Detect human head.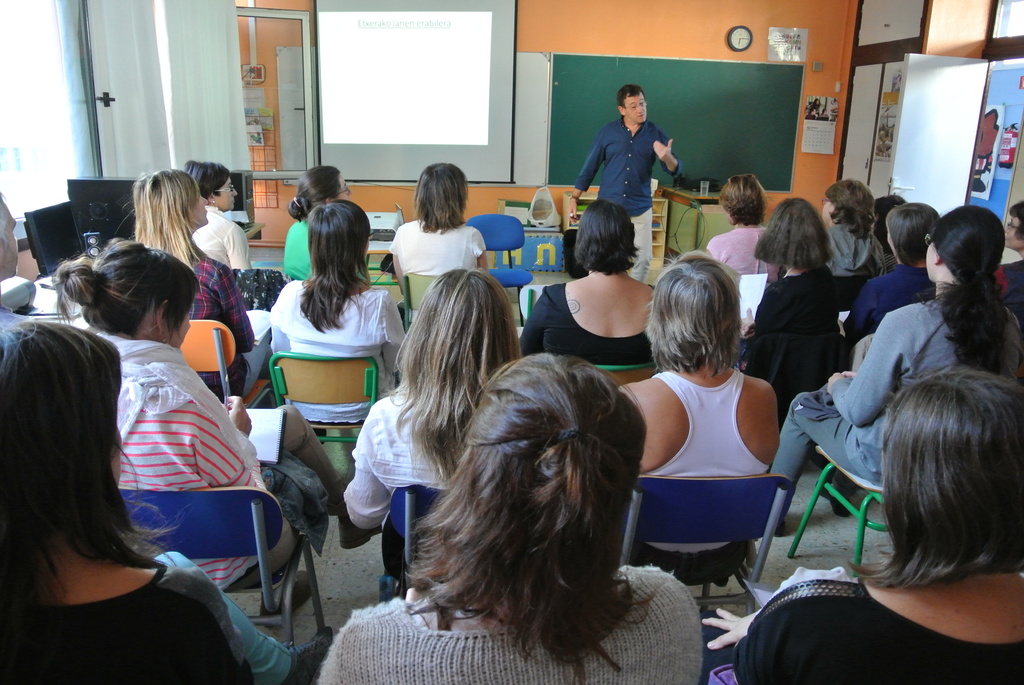
Detected at select_region(925, 205, 1007, 284).
